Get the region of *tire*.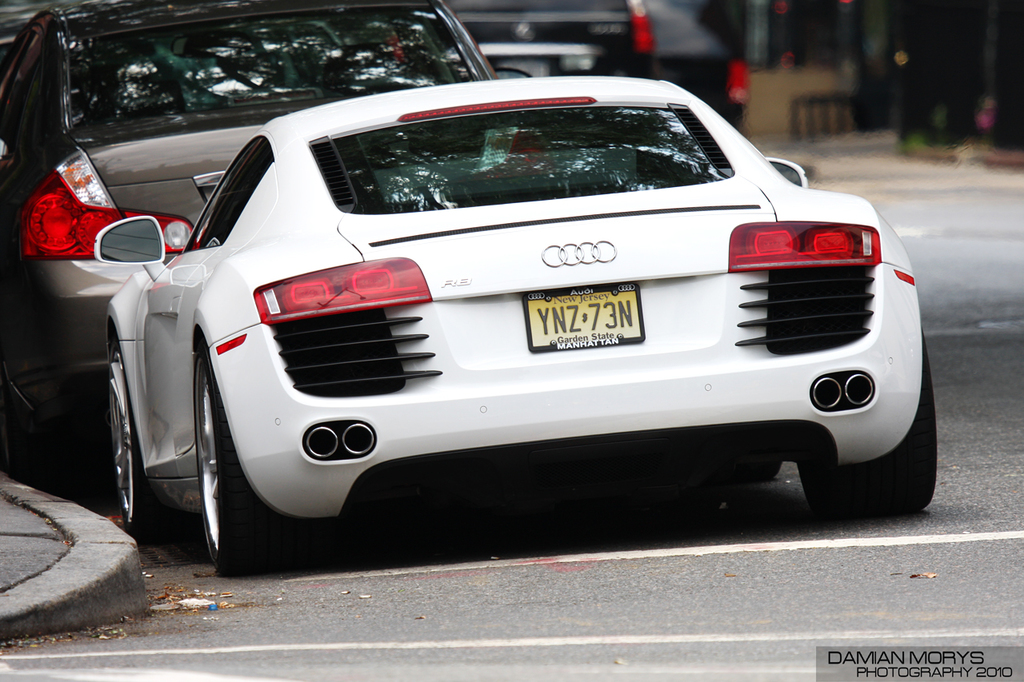
bbox(729, 457, 788, 489).
